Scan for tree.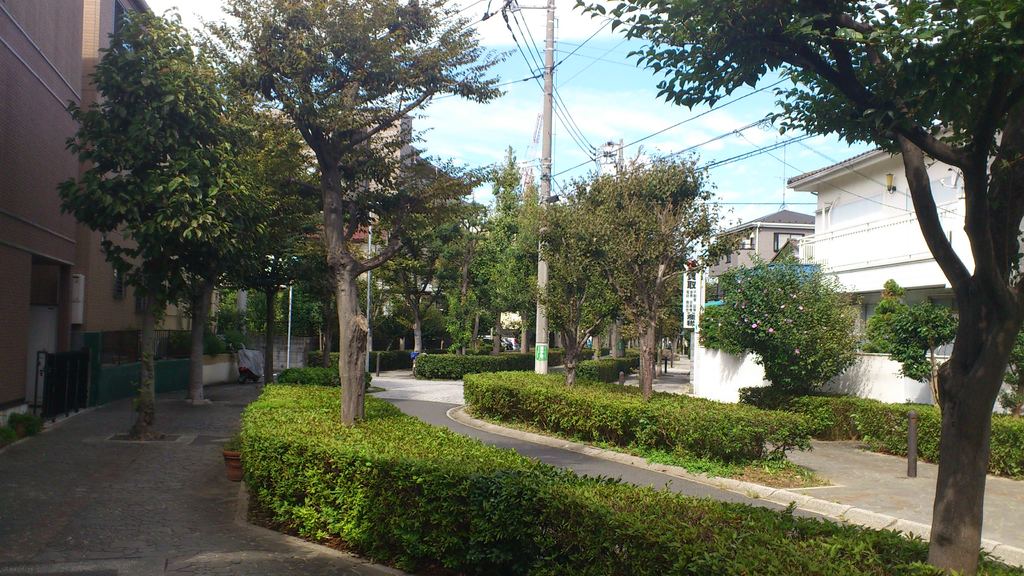
Scan result: select_region(557, 151, 715, 396).
